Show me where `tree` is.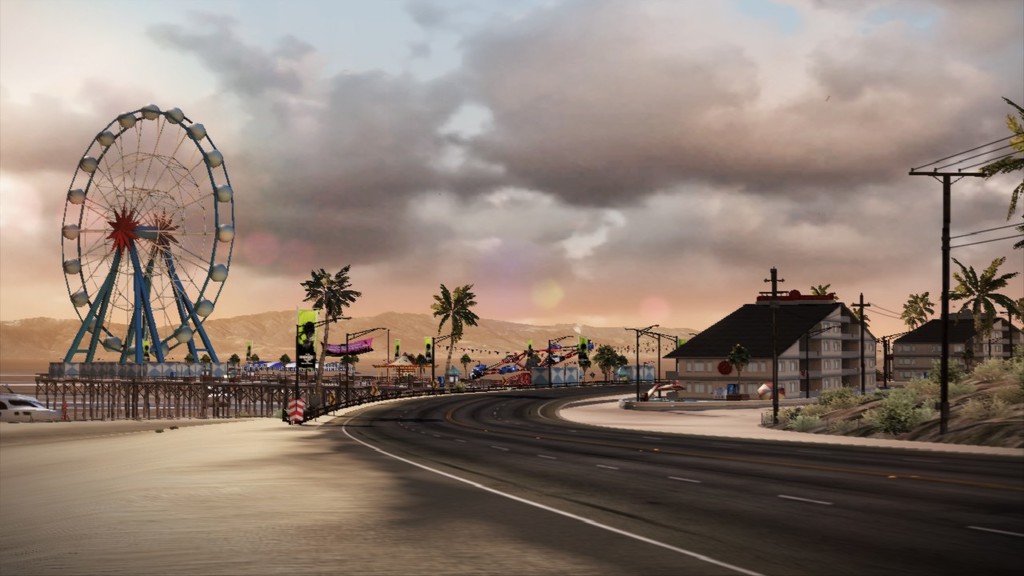
`tree` is at [x1=850, y1=305, x2=873, y2=327].
